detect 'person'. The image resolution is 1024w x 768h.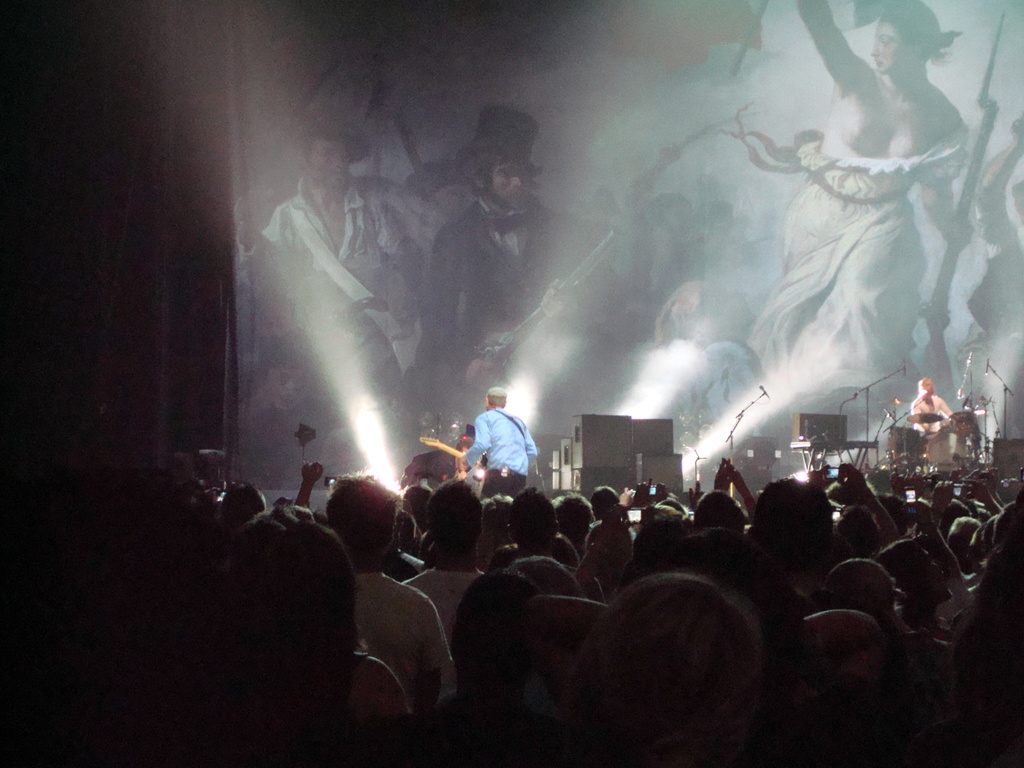
246, 80, 428, 331.
